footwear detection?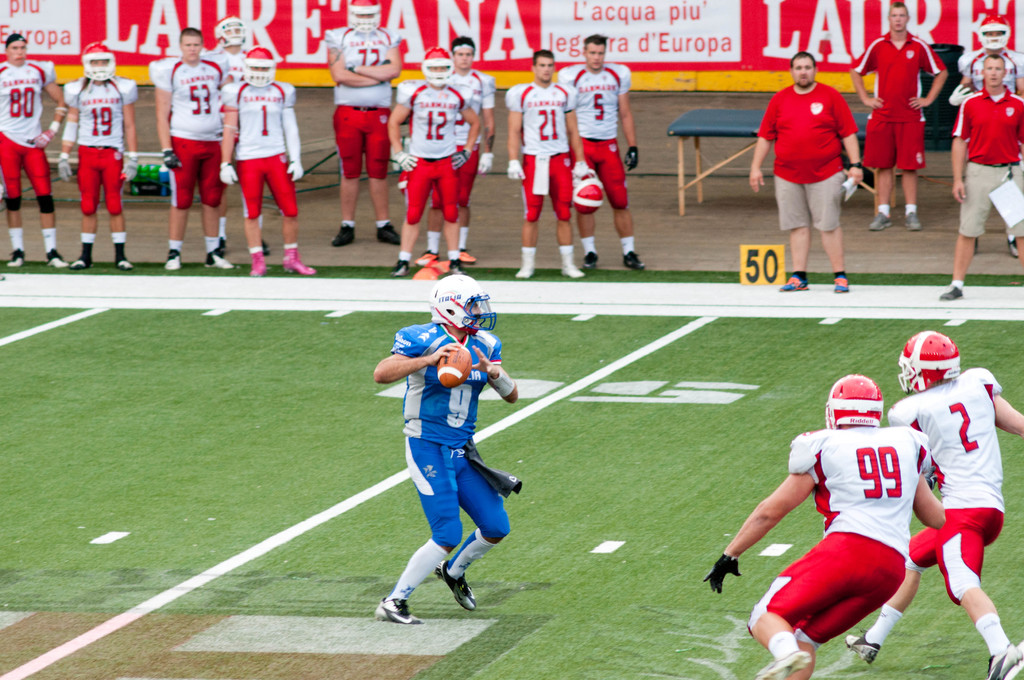
562 258 582 278
